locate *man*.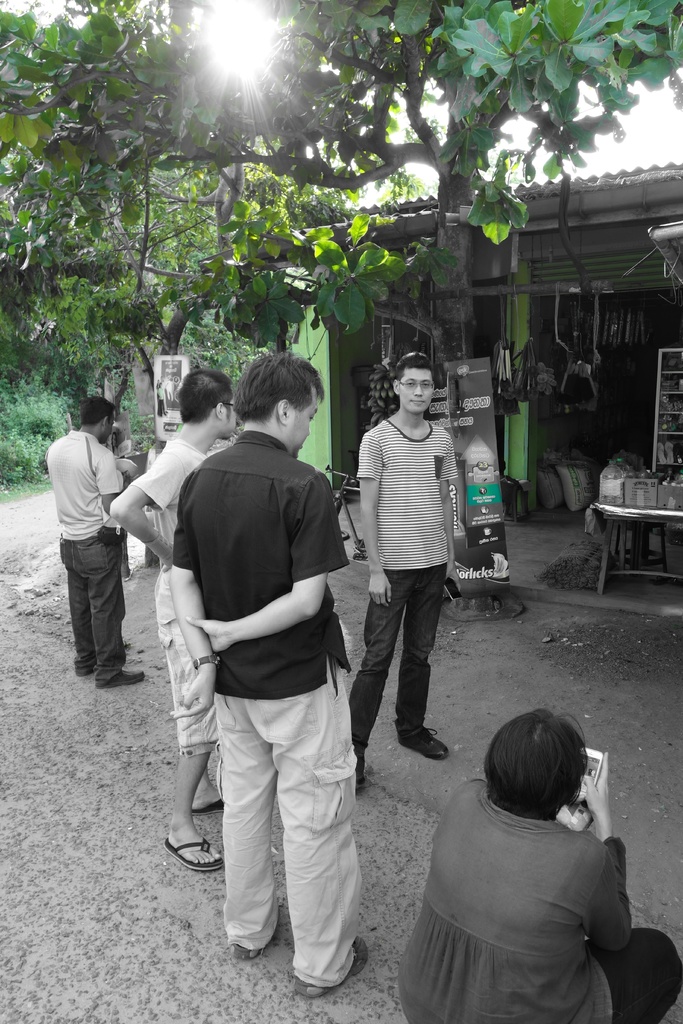
Bounding box: {"left": 108, "top": 366, "right": 237, "bottom": 871}.
